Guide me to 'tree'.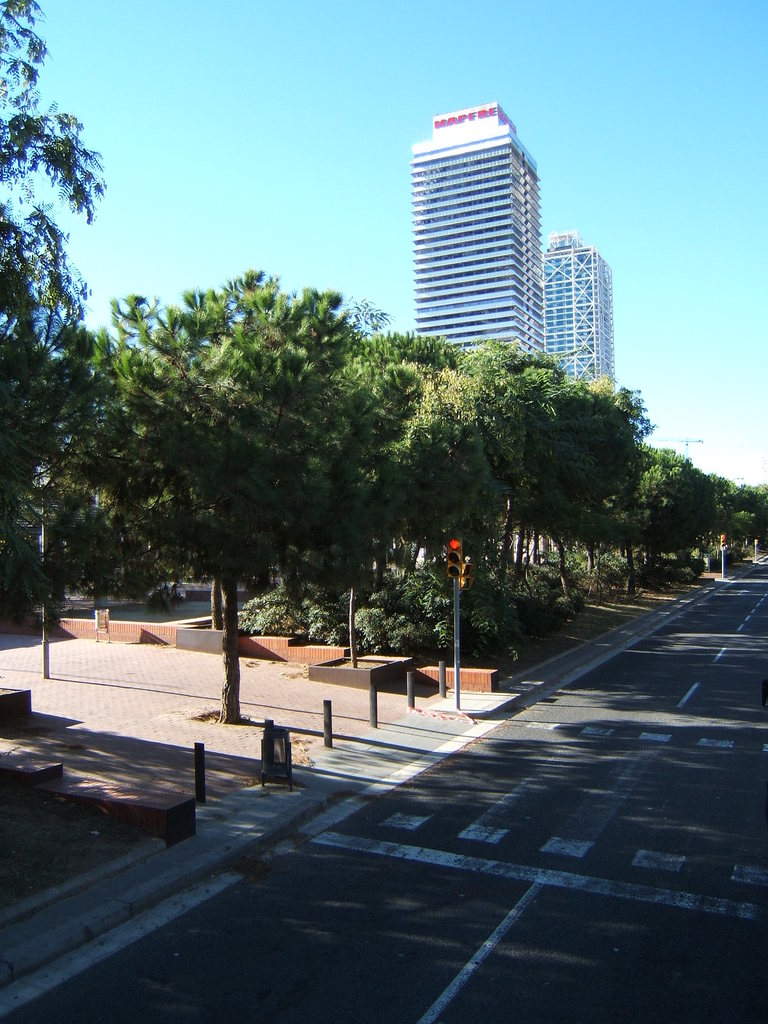
Guidance: [0,0,105,439].
